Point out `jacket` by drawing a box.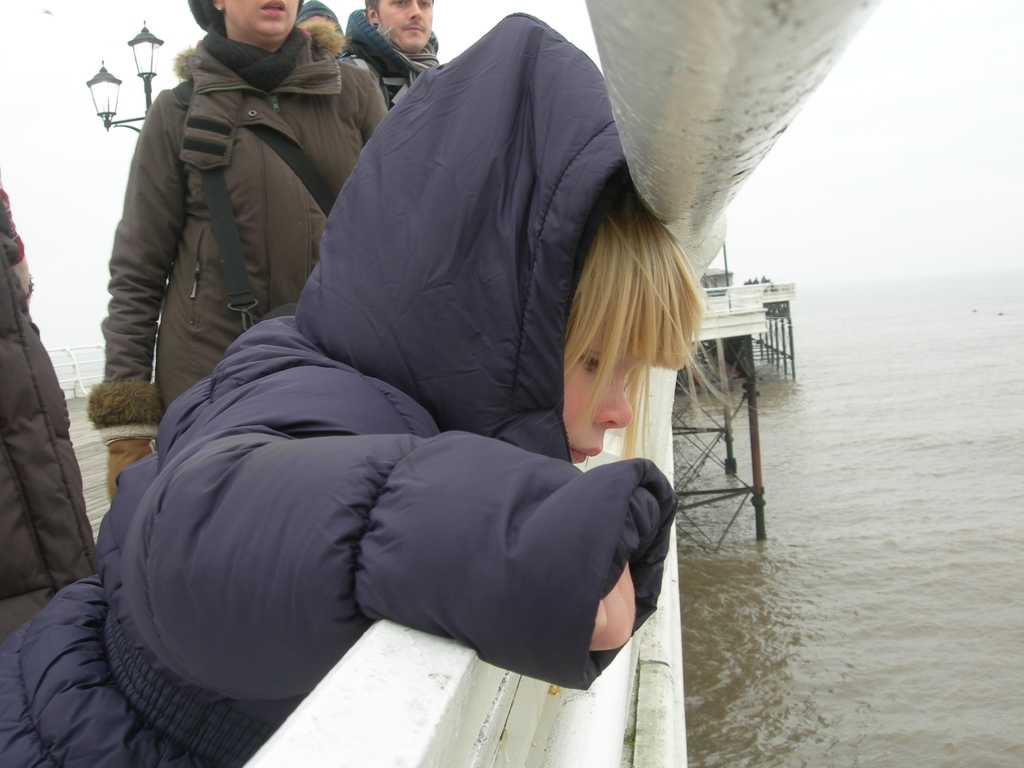
detection(0, 8, 674, 767).
